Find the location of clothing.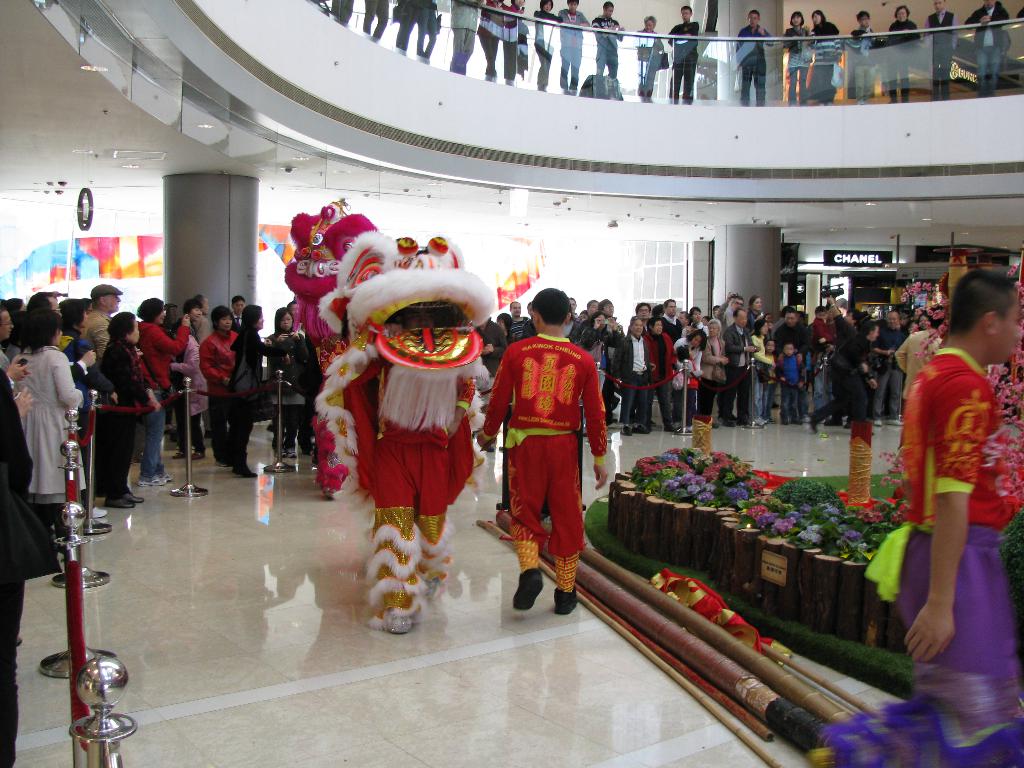
Location: l=888, t=20, r=918, b=100.
